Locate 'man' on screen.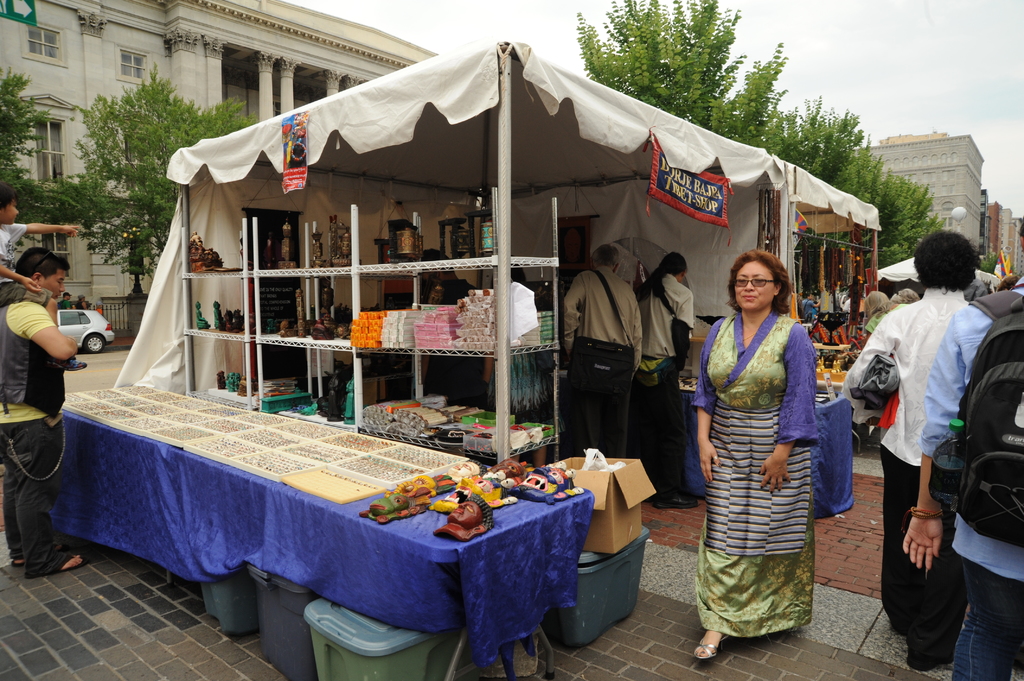
On screen at rect(0, 246, 81, 573).
